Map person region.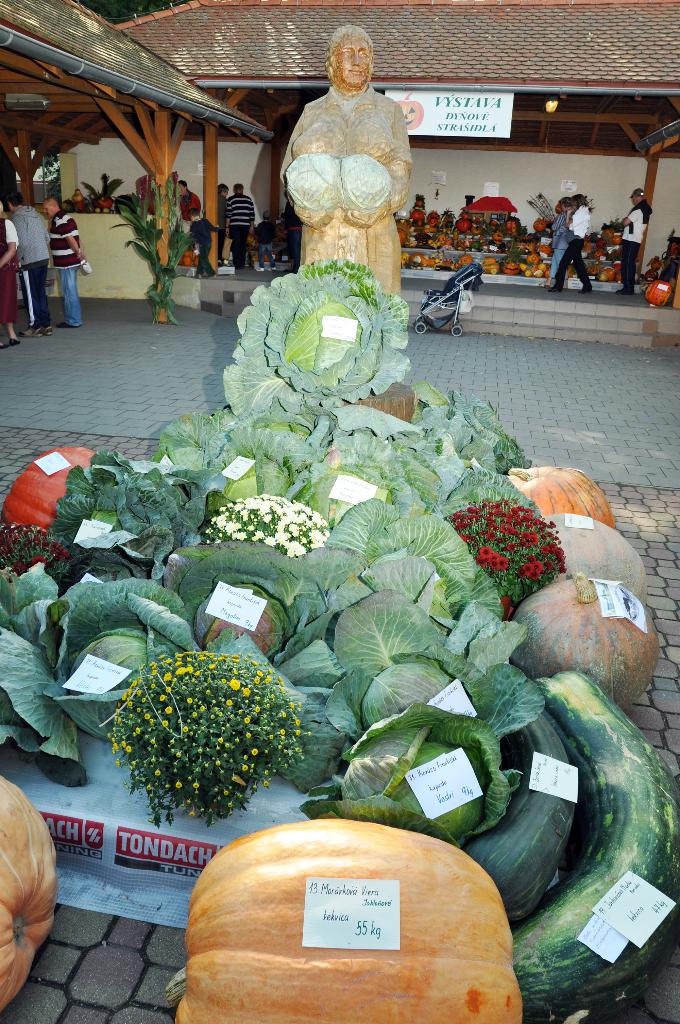
Mapped to x1=254, y1=210, x2=278, y2=273.
